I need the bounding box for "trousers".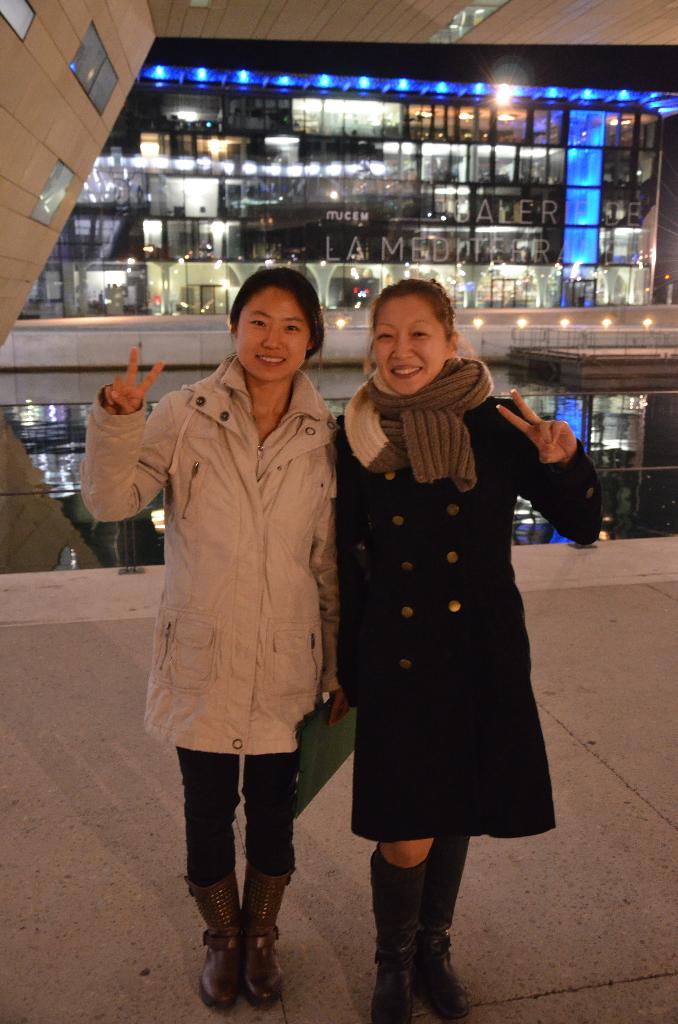
Here it is: {"left": 174, "top": 739, "right": 307, "bottom": 884}.
